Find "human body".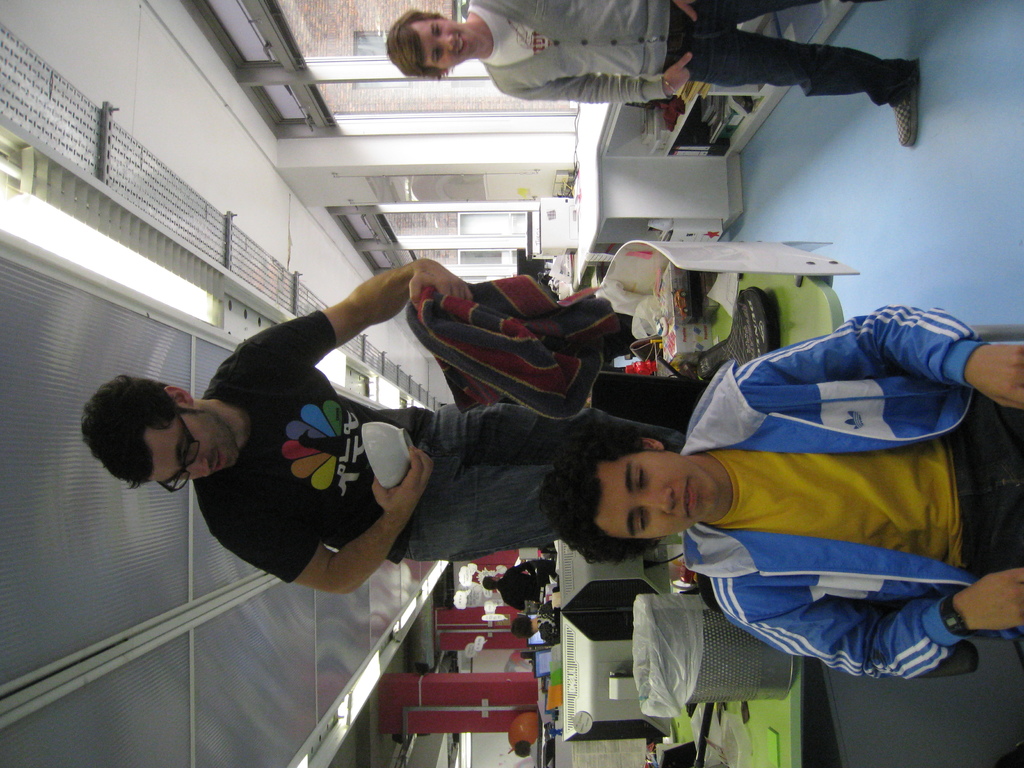
x1=530 y1=739 x2=536 y2=767.
